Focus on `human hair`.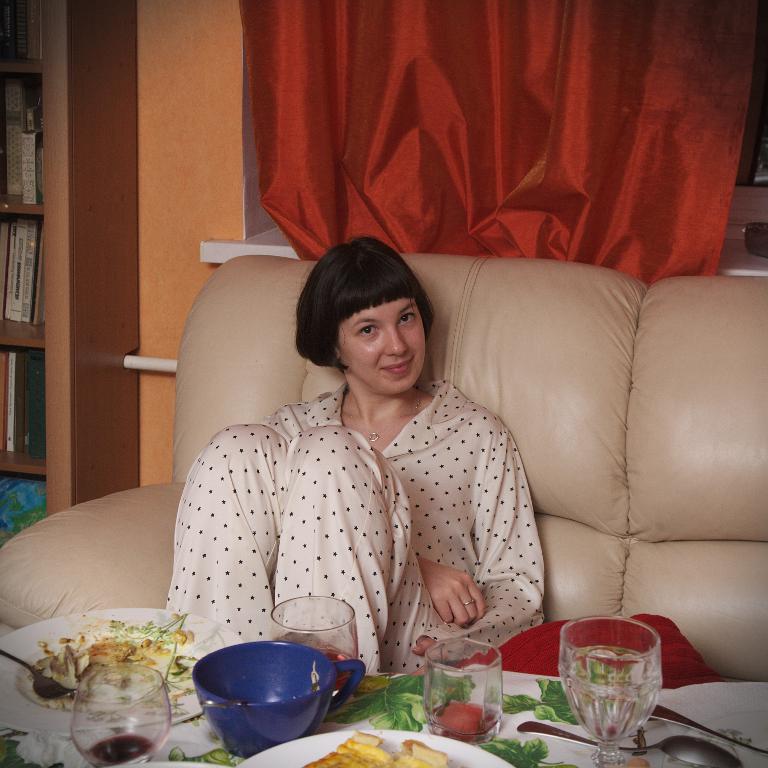
Focused at bbox=(297, 233, 435, 365).
